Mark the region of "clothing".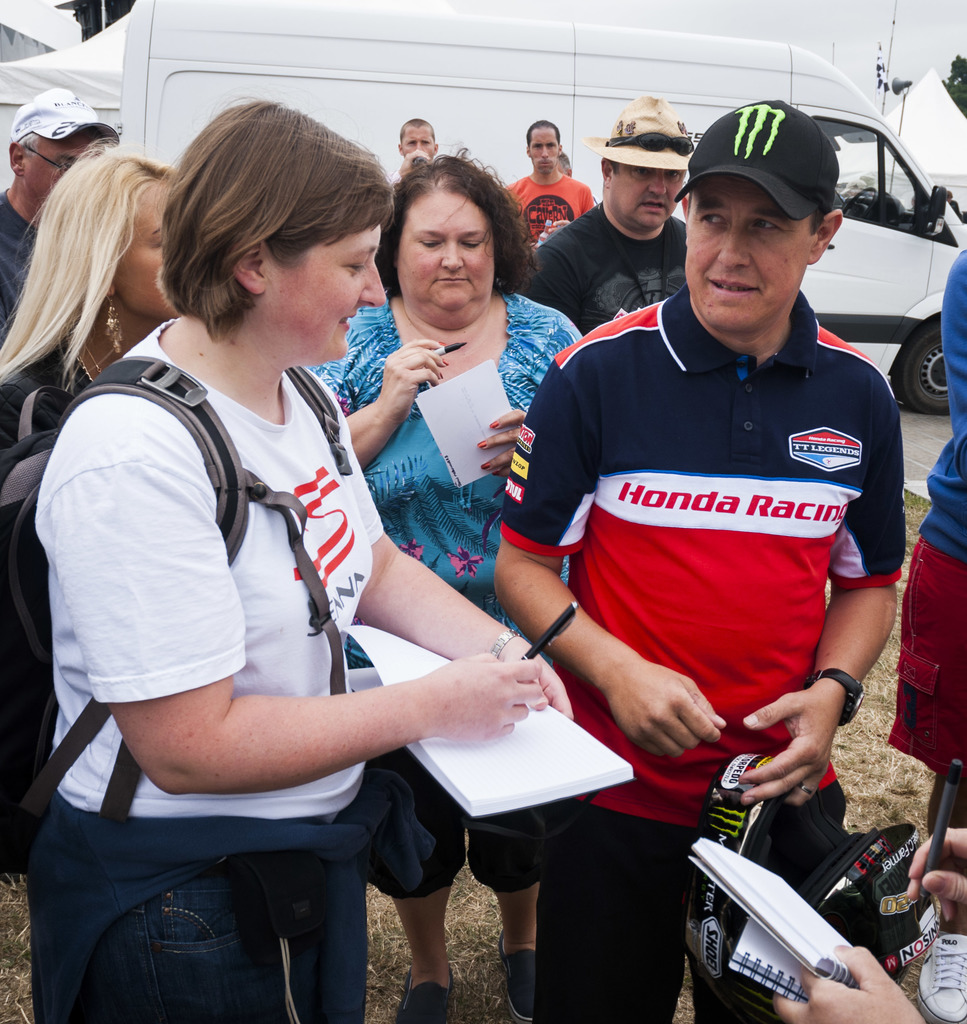
Region: 308 284 586 898.
